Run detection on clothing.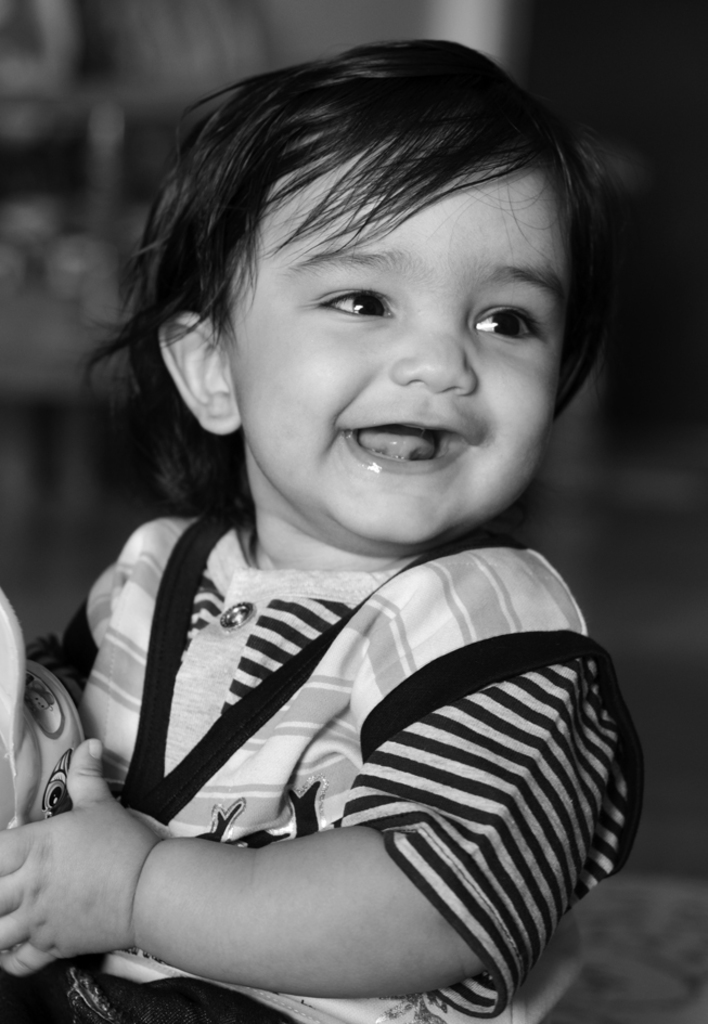
Result: {"x1": 31, "y1": 521, "x2": 638, "y2": 971}.
